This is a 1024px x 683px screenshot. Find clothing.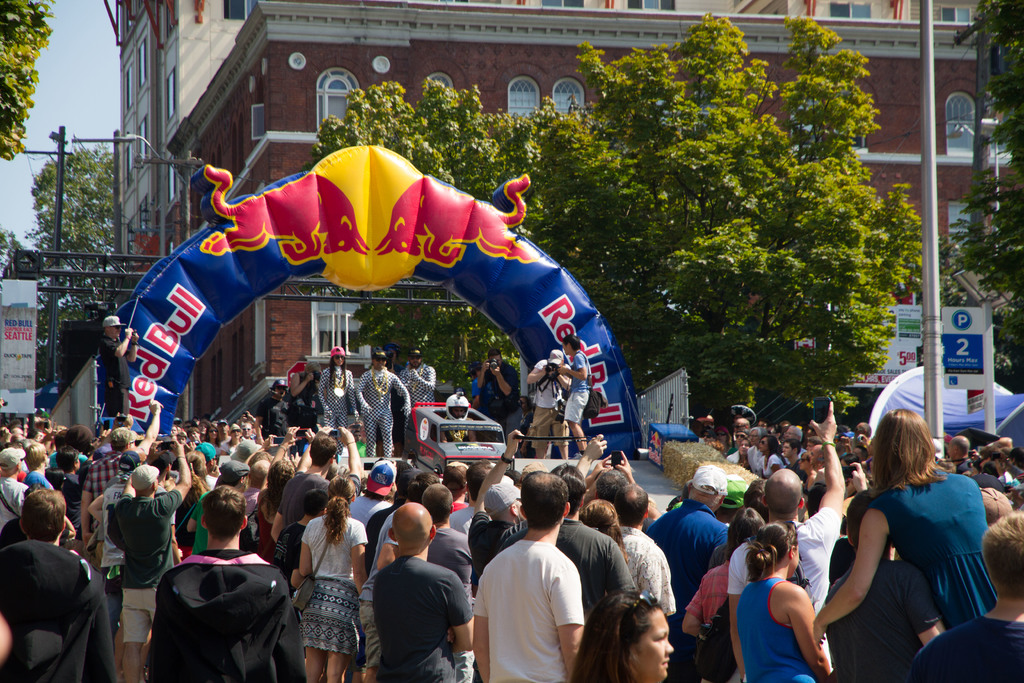
Bounding box: box(256, 393, 290, 440).
